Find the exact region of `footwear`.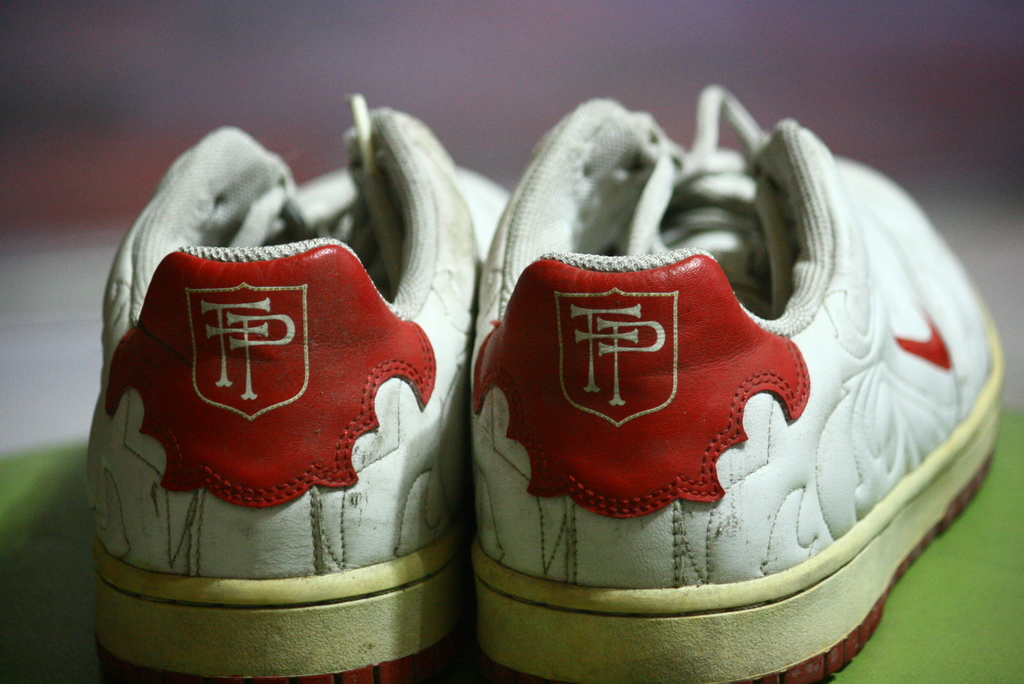
Exact region: BBox(76, 81, 513, 683).
